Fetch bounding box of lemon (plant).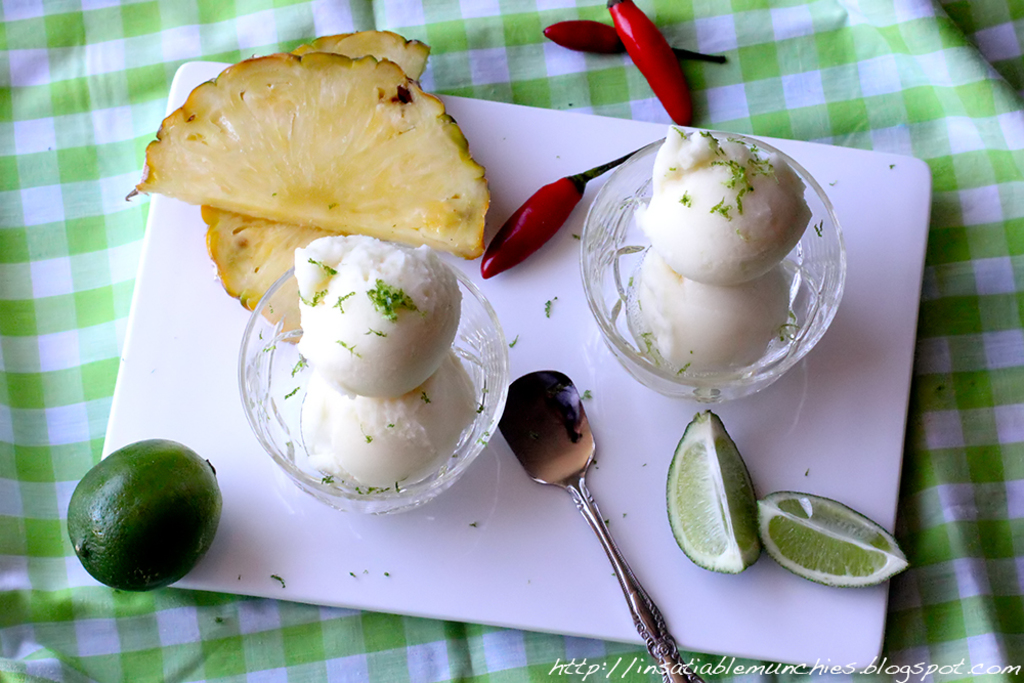
Bbox: [left=65, top=437, right=225, bottom=593].
